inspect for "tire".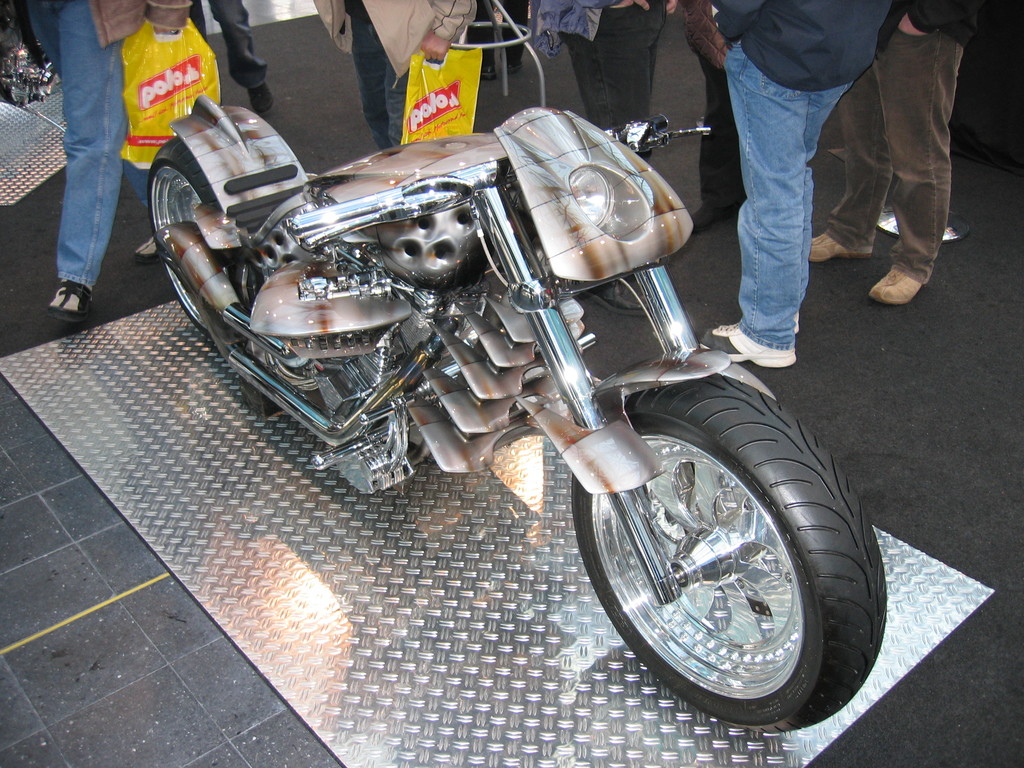
Inspection: pyautogui.locateOnScreen(570, 358, 876, 723).
